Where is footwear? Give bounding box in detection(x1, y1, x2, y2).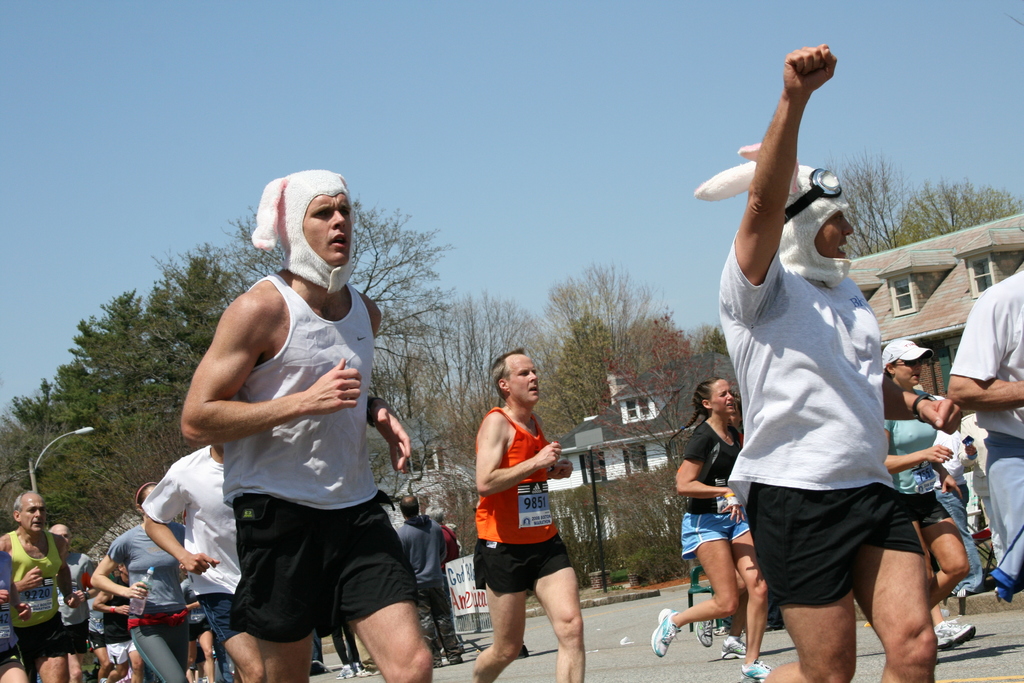
detection(352, 664, 363, 671).
